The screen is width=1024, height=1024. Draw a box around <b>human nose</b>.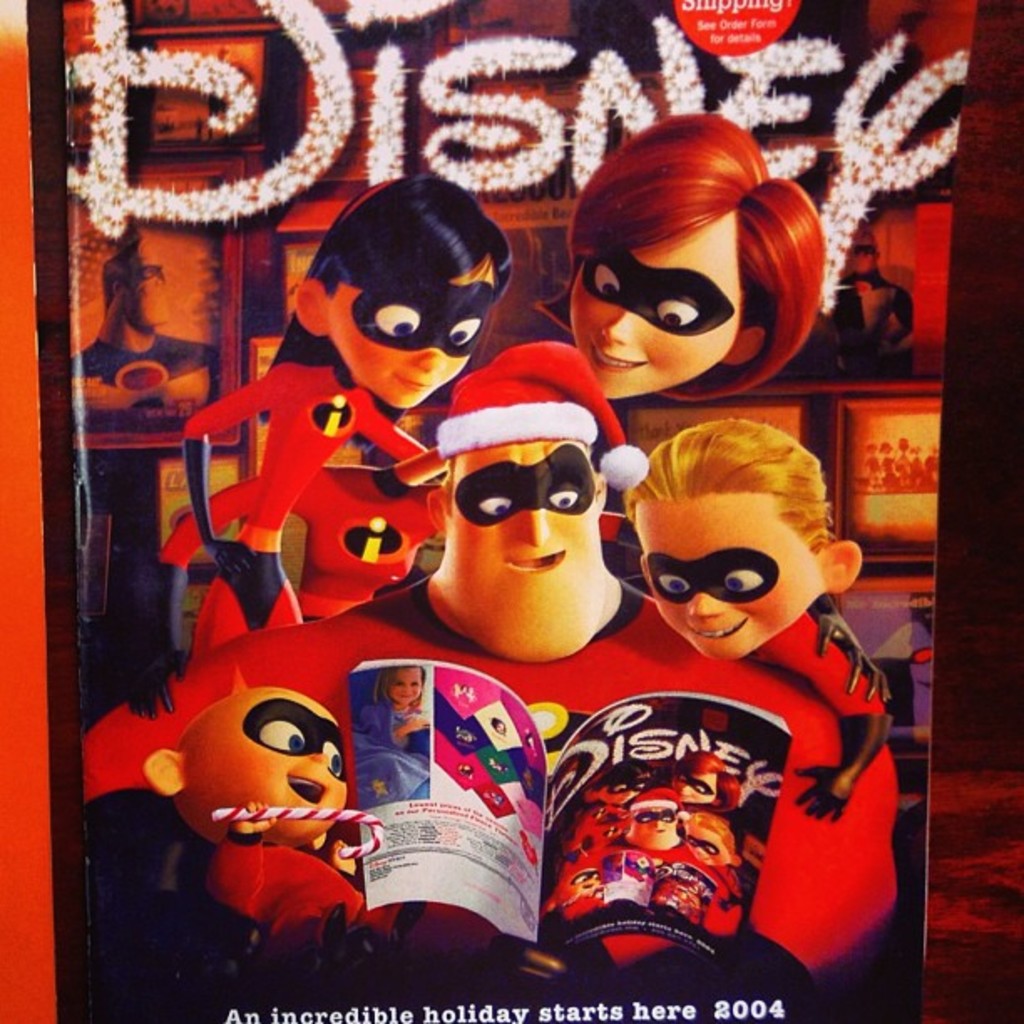
(x1=514, y1=507, x2=554, y2=549).
